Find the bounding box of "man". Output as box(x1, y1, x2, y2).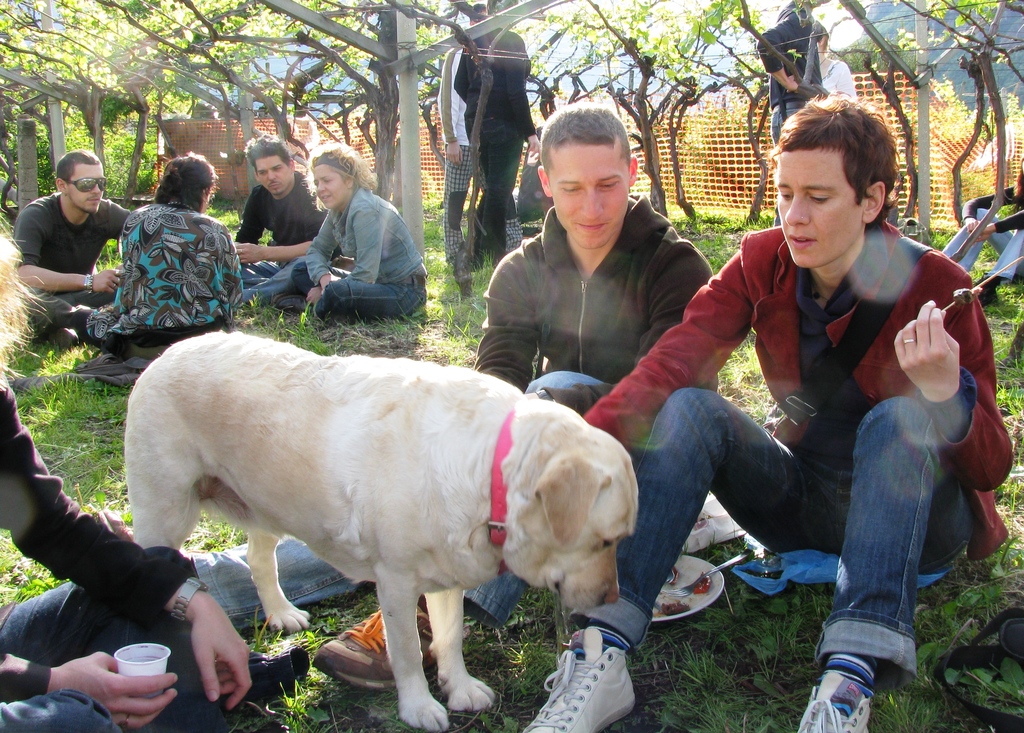
box(0, 373, 249, 732).
